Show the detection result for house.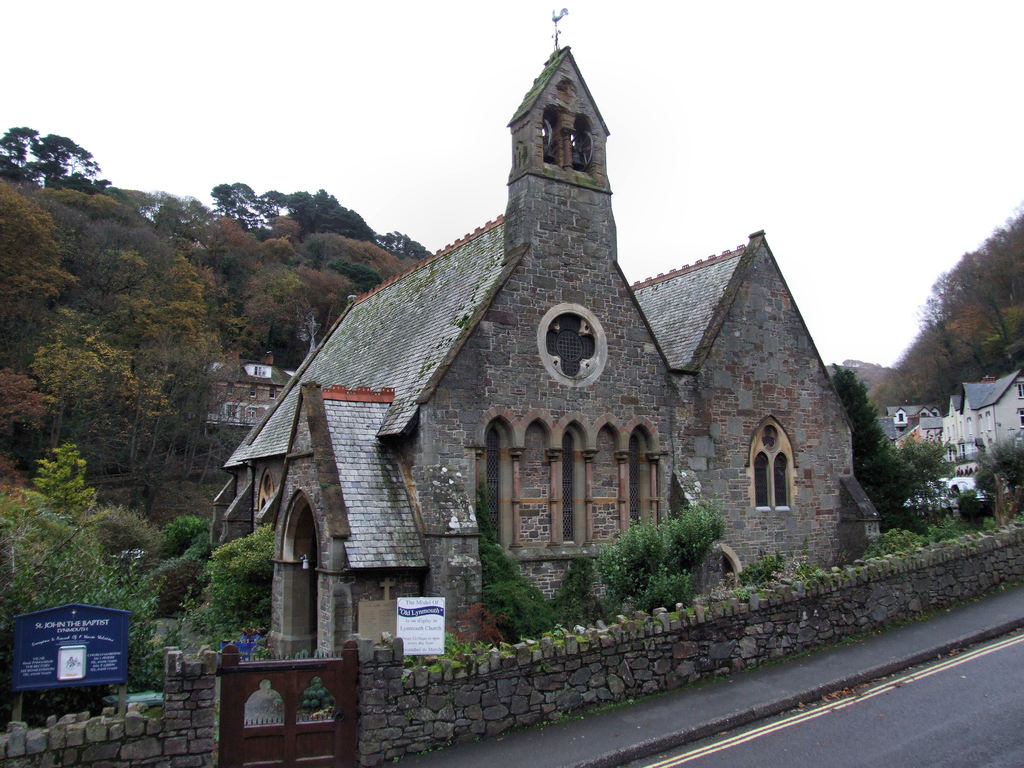
x1=212 y1=57 x2=861 y2=570.
